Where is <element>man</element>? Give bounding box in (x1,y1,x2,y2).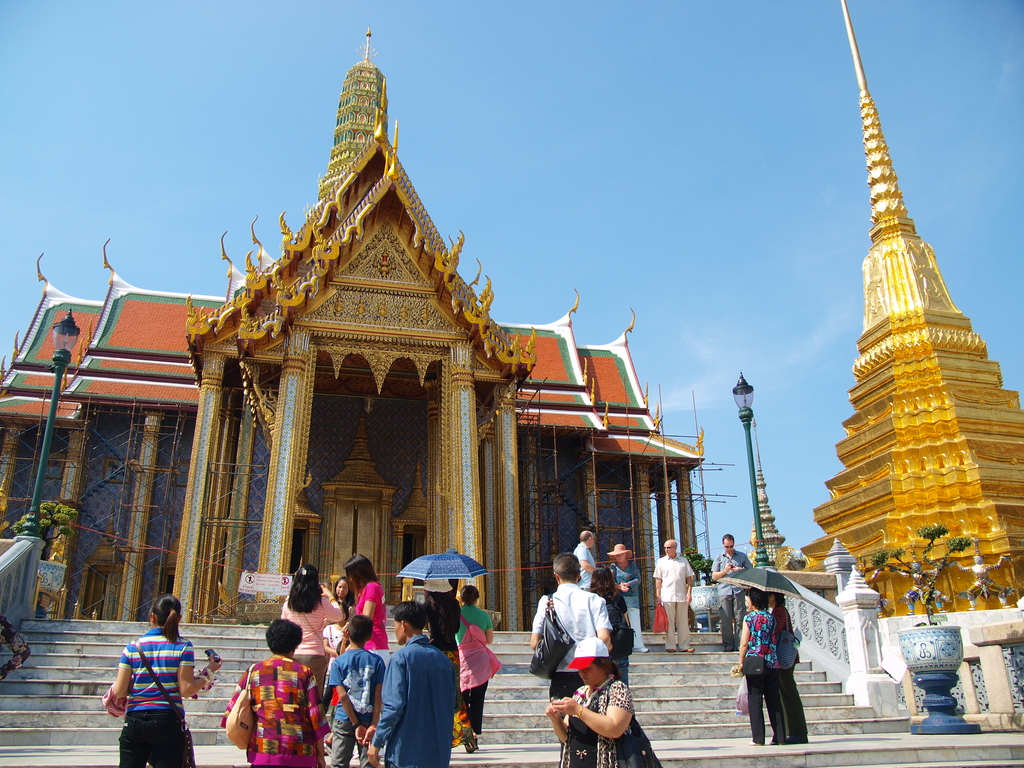
(575,527,593,590).
